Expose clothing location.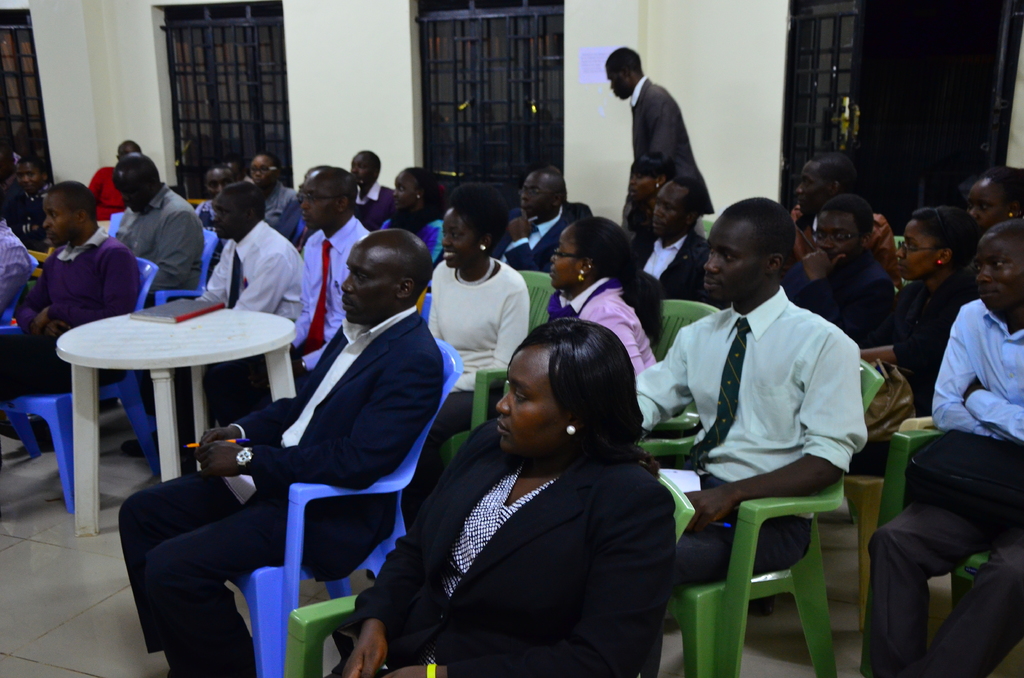
Exposed at <region>291, 215, 374, 376</region>.
